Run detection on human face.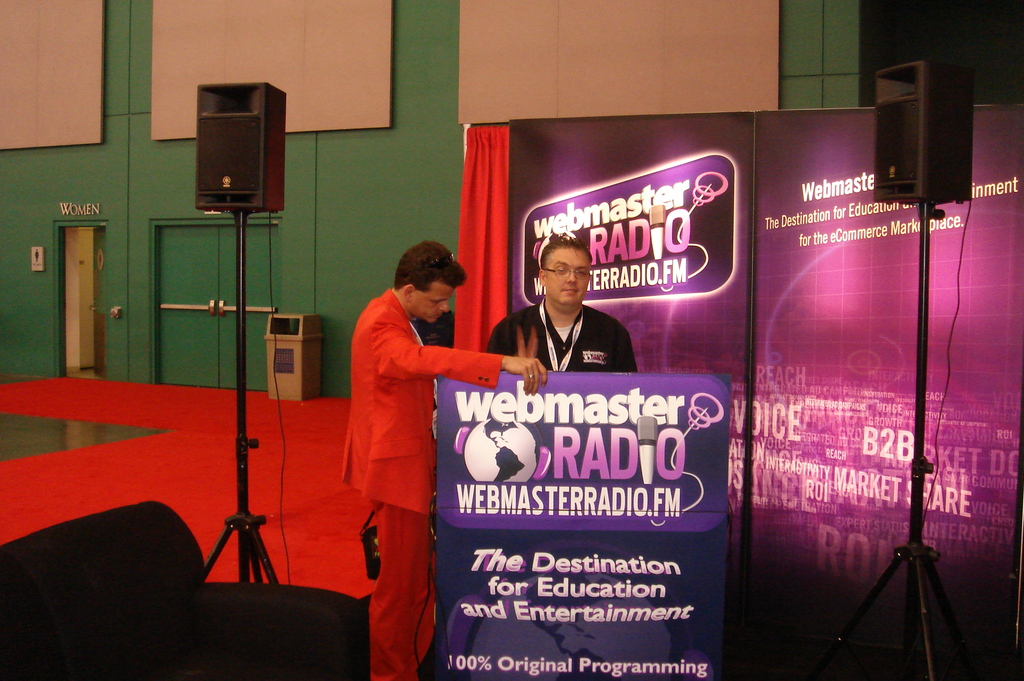
Result: {"x1": 546, "y1": 250, "x2": 591, "y2": 308}.
